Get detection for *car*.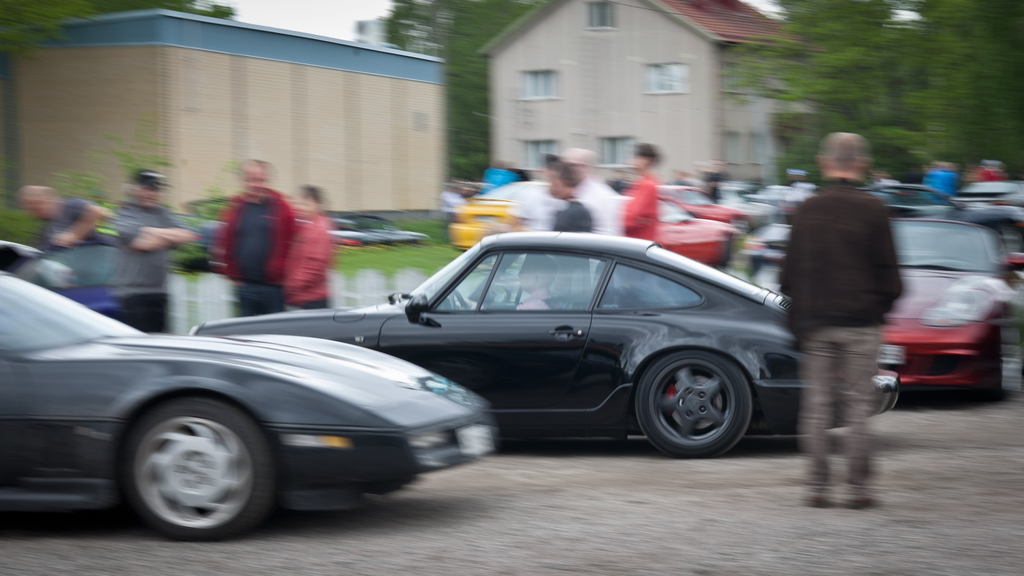
Detection: rect(621, 196, 726, 263).
